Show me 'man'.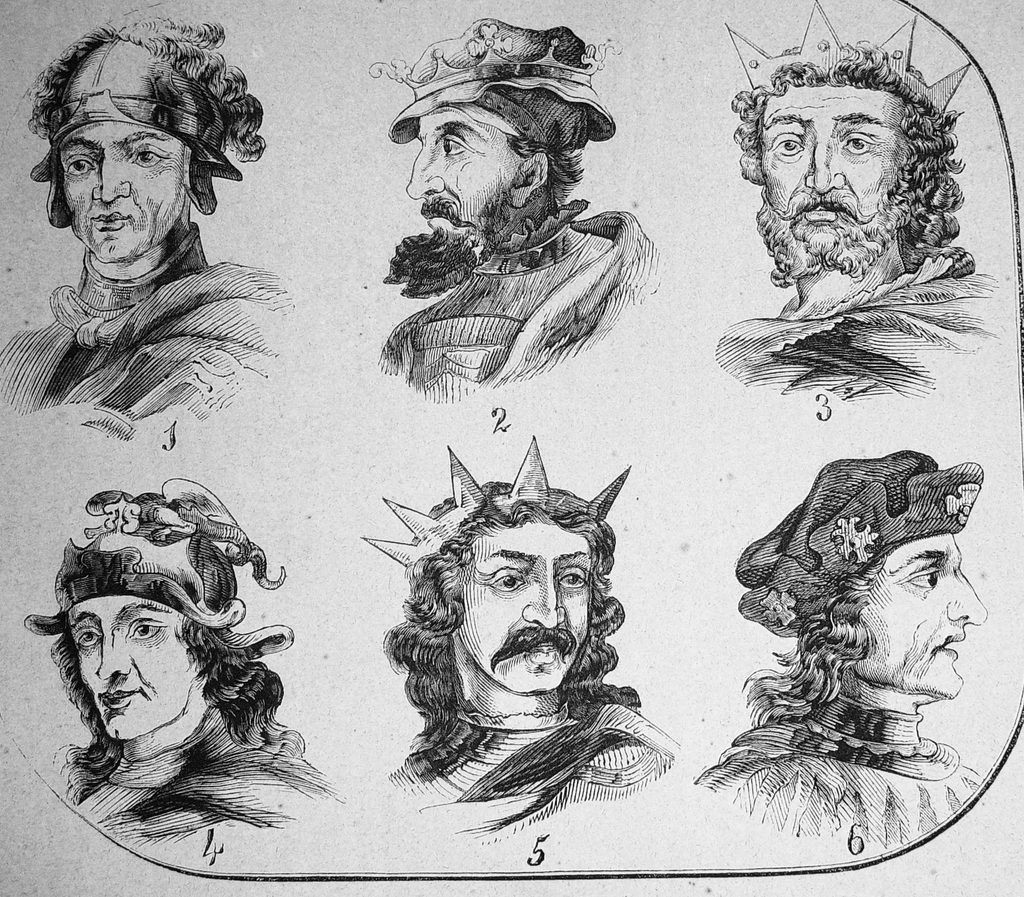
'man' is here: <bbox>719, 3, 1002, 395</bbox>.
